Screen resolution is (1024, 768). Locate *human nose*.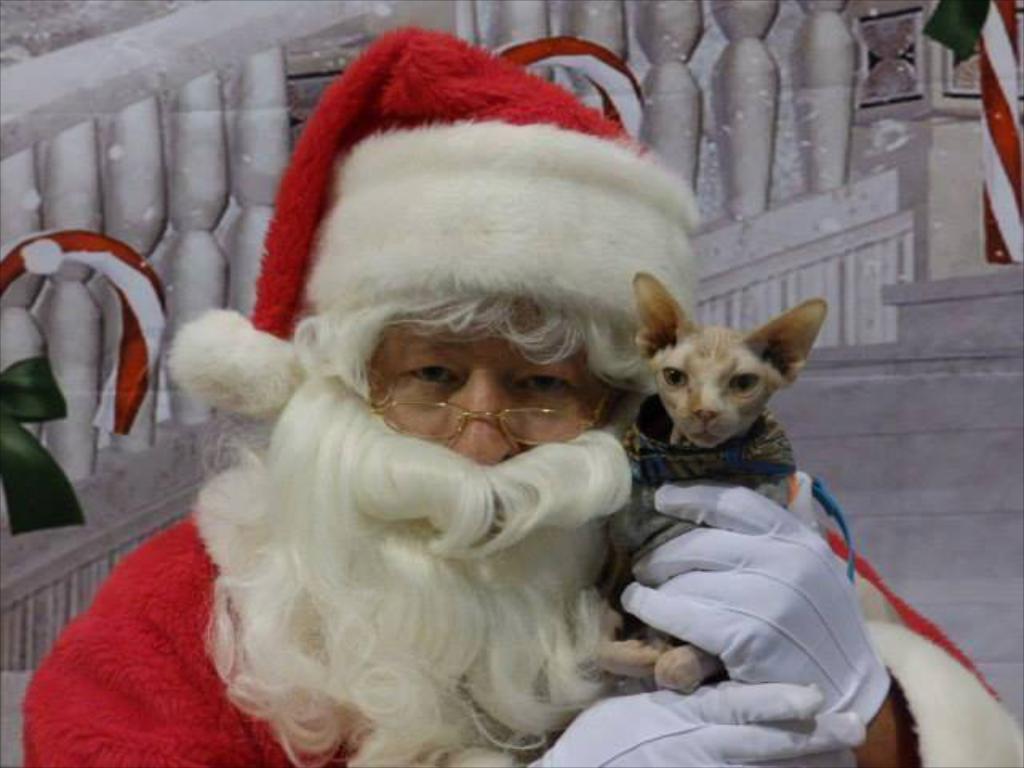
box(454, 373, 517, 464).
